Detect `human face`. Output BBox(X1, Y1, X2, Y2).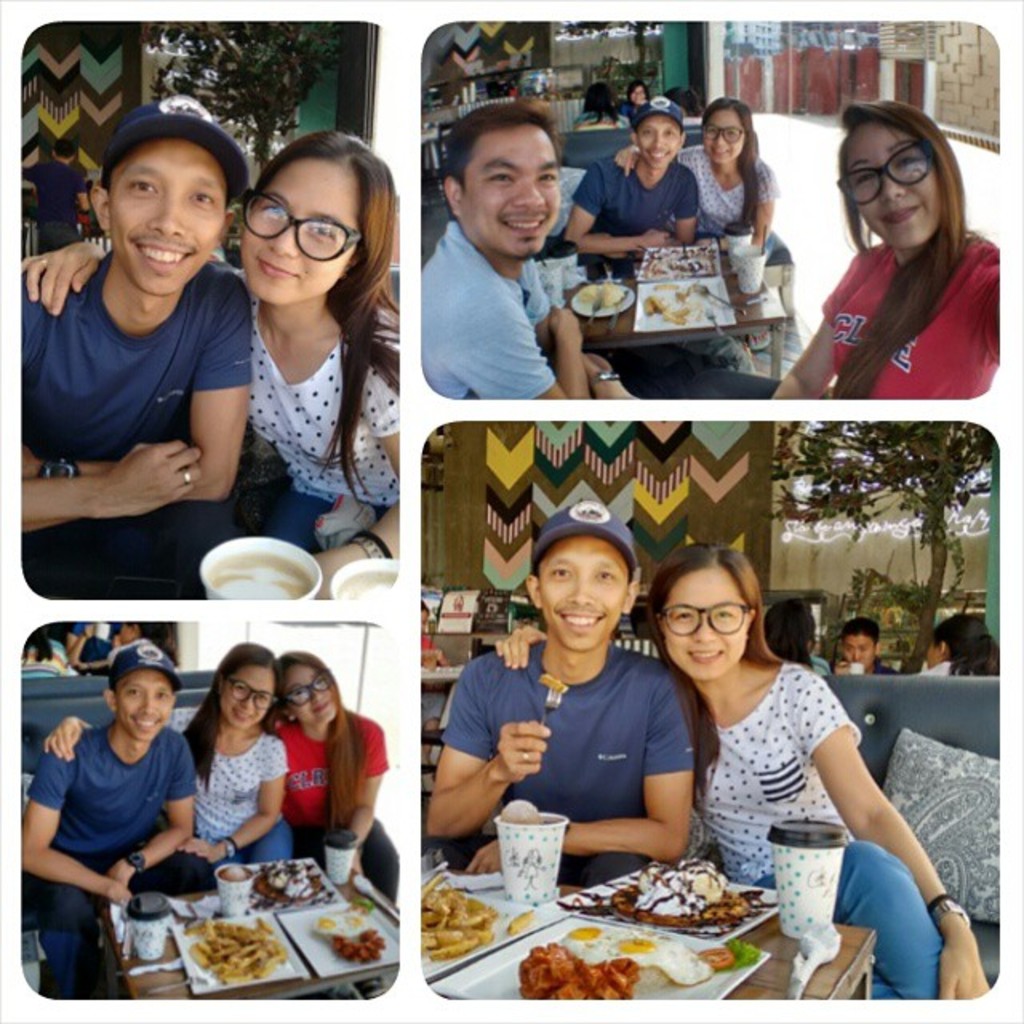
BBox(466, 130, 563, 256).
